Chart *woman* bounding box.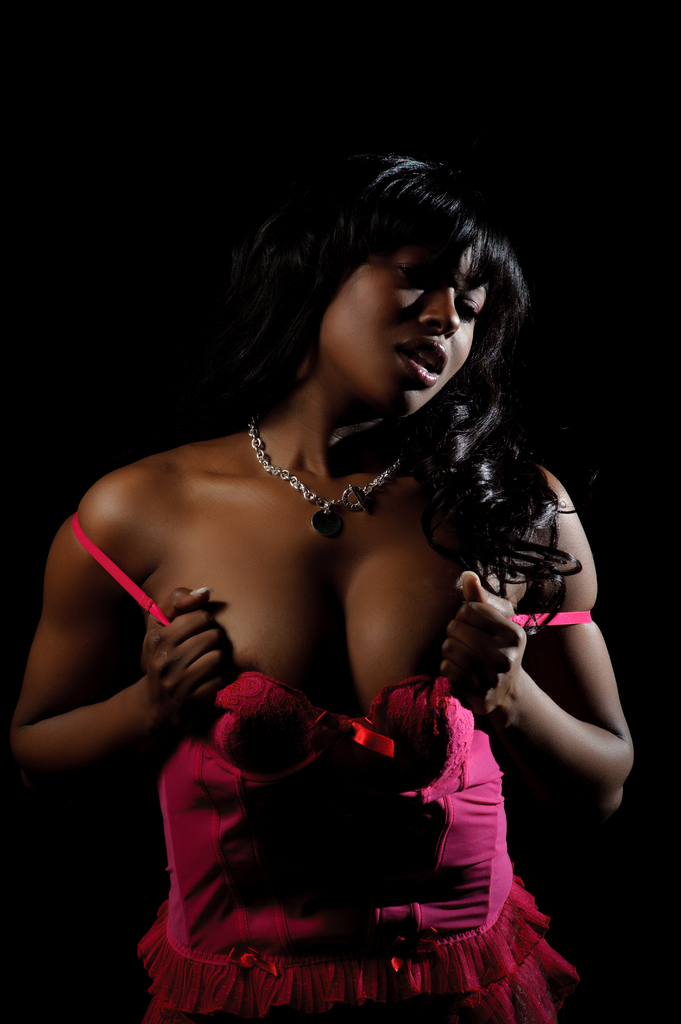
Charted: x1=12 y1=147 x2=658 y2=1019.
